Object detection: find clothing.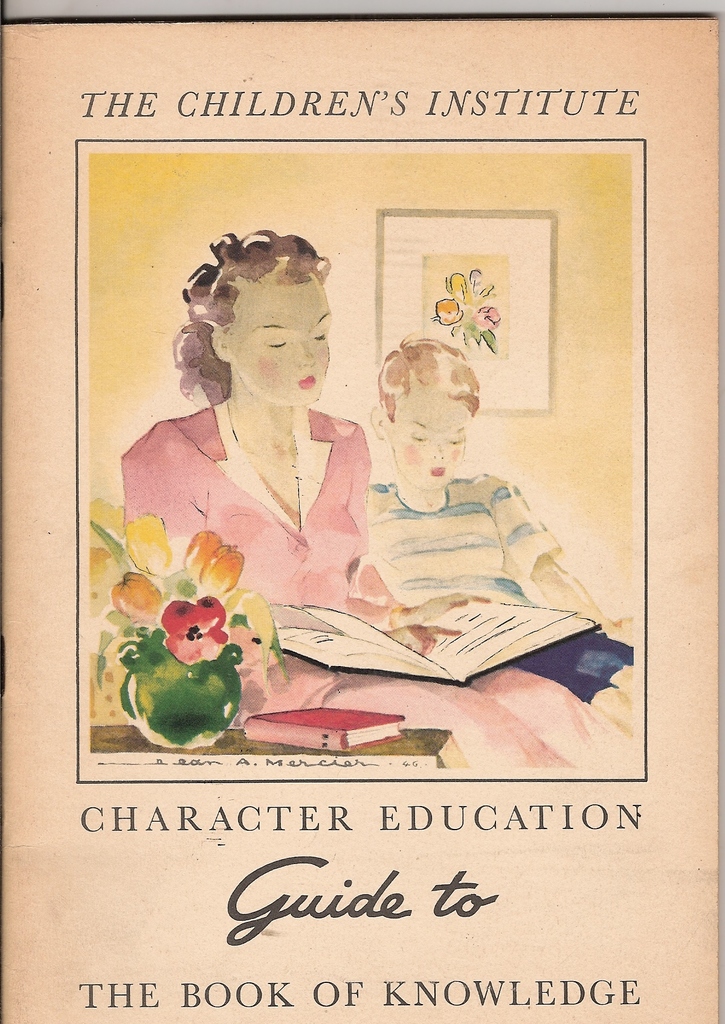
<region>115, 399, 625, 770</region>.
